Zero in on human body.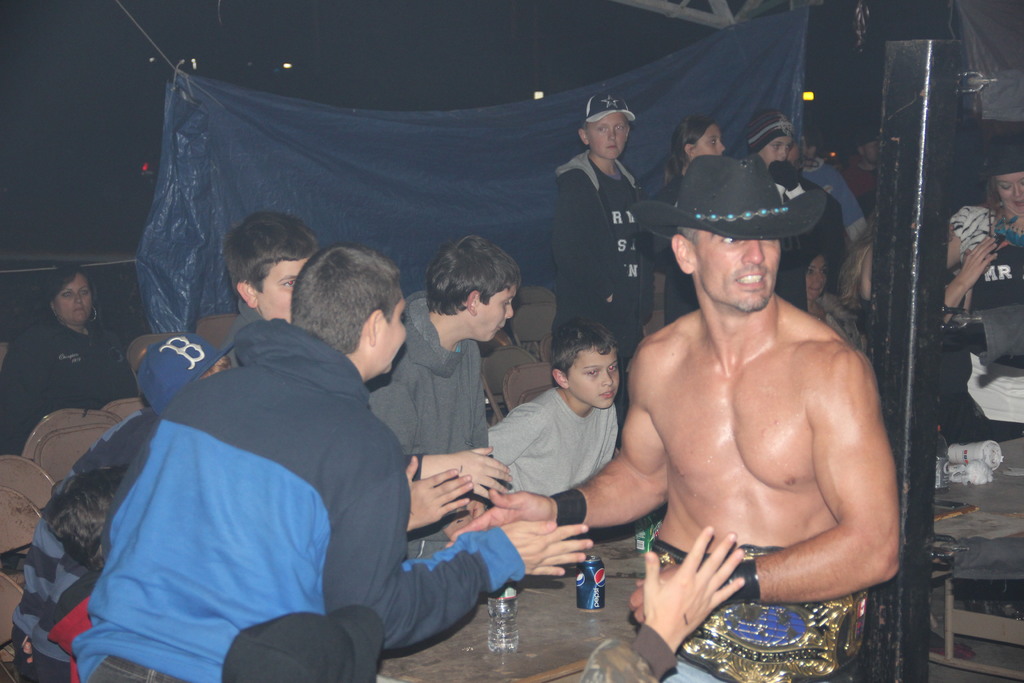
Zeroed in: pyautogui.locateOnScreen(797, 135, 865, 242).
